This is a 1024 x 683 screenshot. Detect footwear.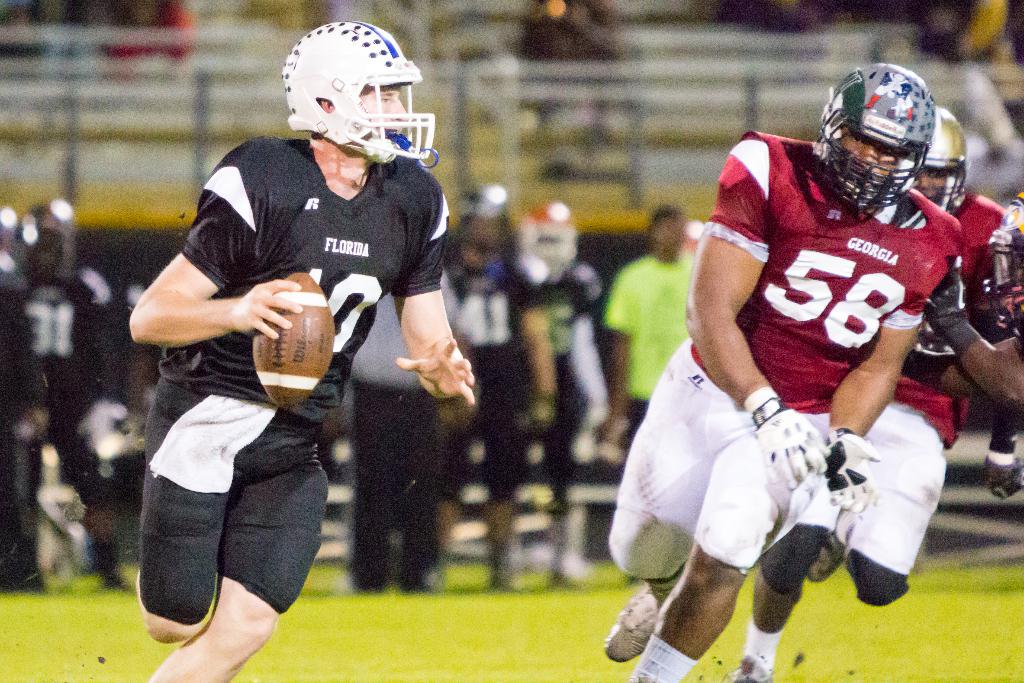
l=731, t=651, r=776, b=682.
